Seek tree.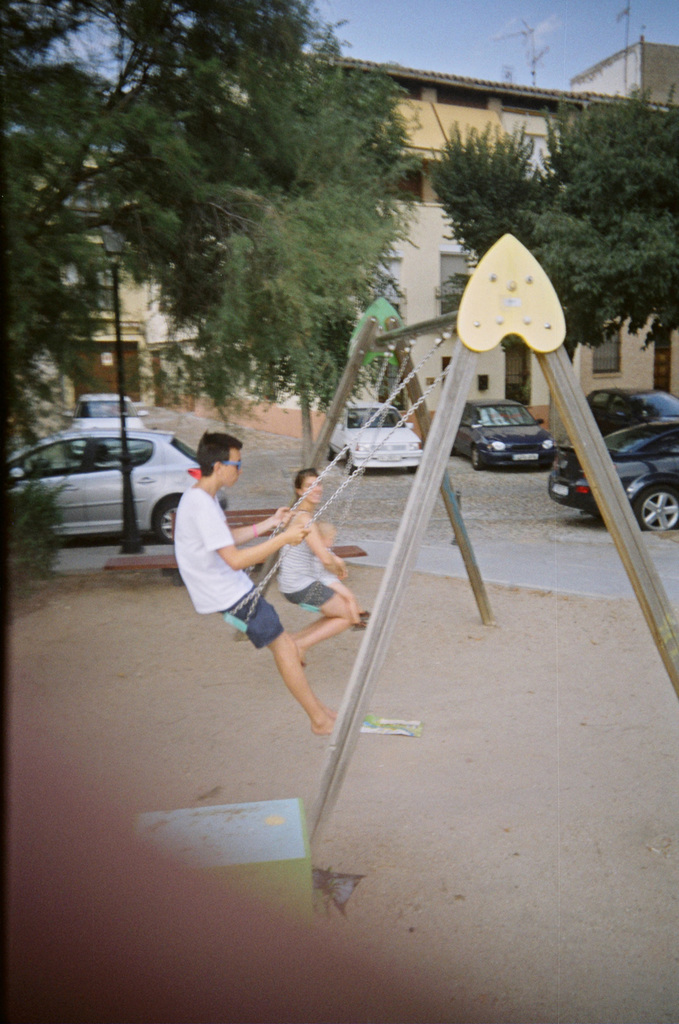
box(132, 196, 412, 476).
